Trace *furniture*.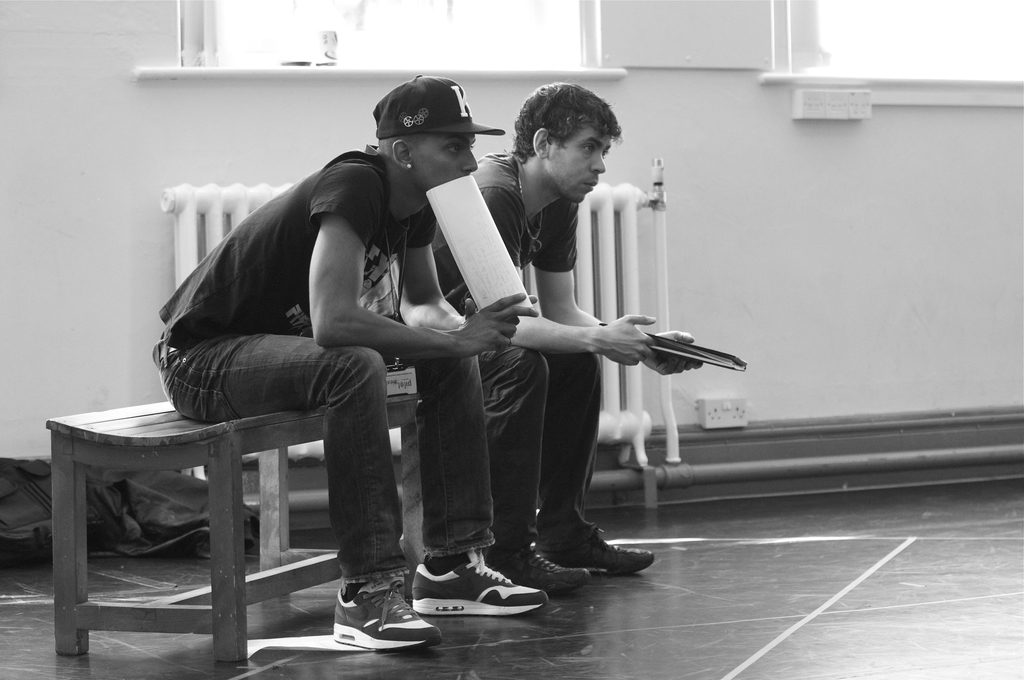
Traced to 154, 179, 646, 470.
